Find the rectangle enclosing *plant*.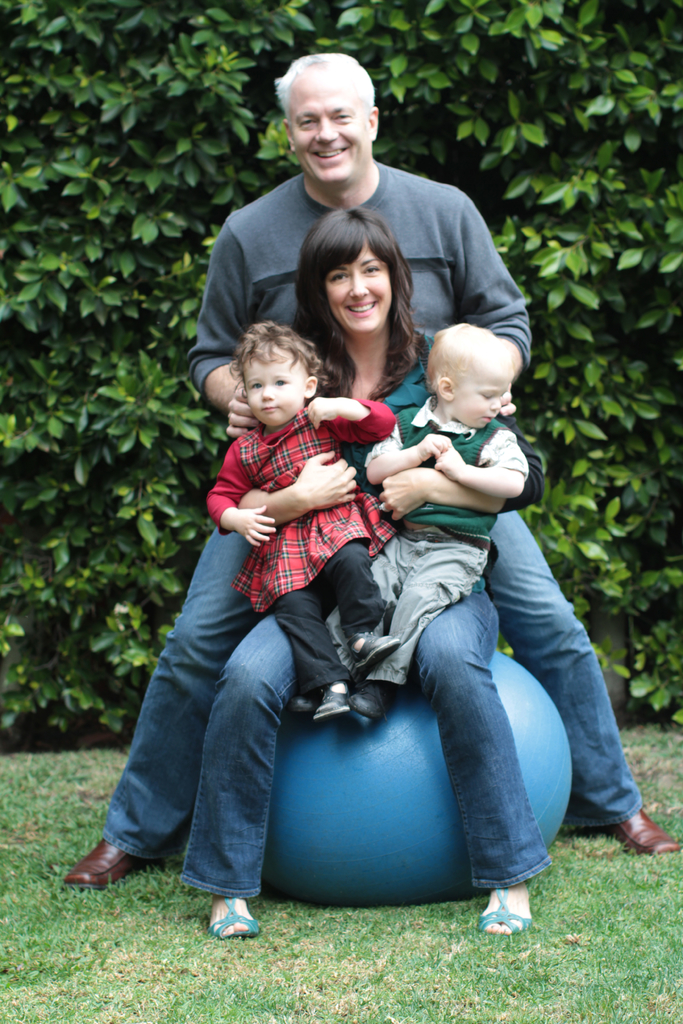
<bbox>0, 721, 682, 1023</bbox>.
